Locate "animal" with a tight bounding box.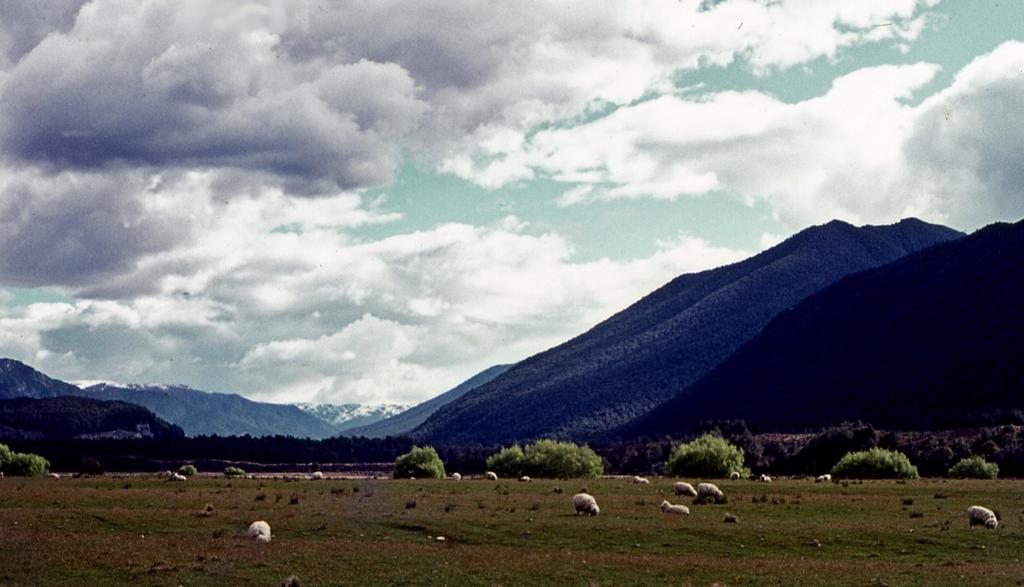
bbox(760, 477, 772, 482).
